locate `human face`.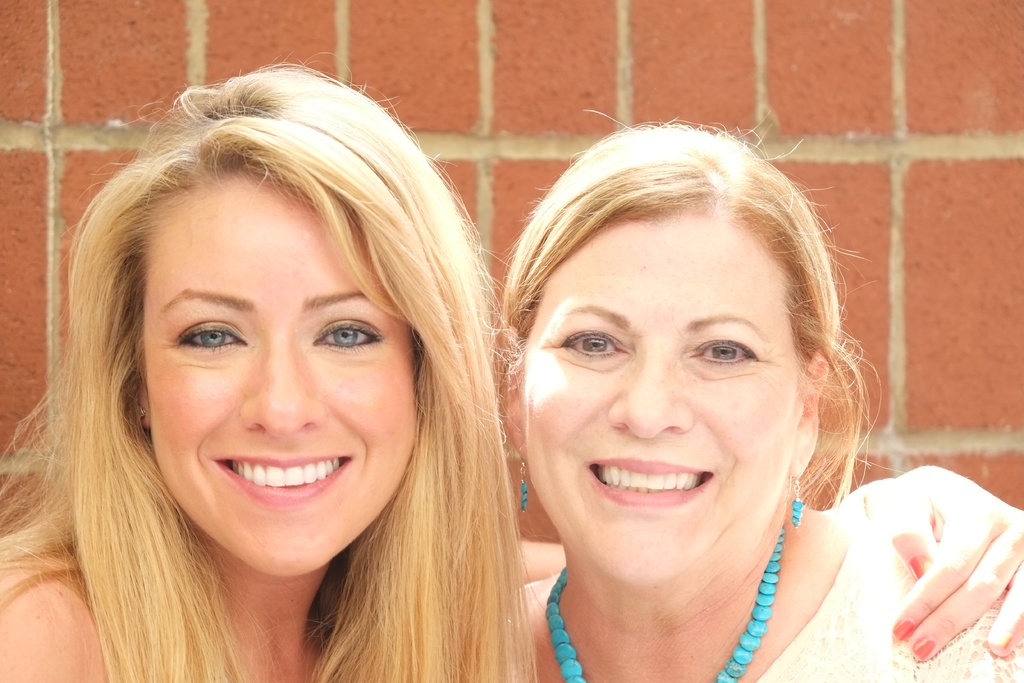
Bounding box: locate(137, 167, 419, 579).
